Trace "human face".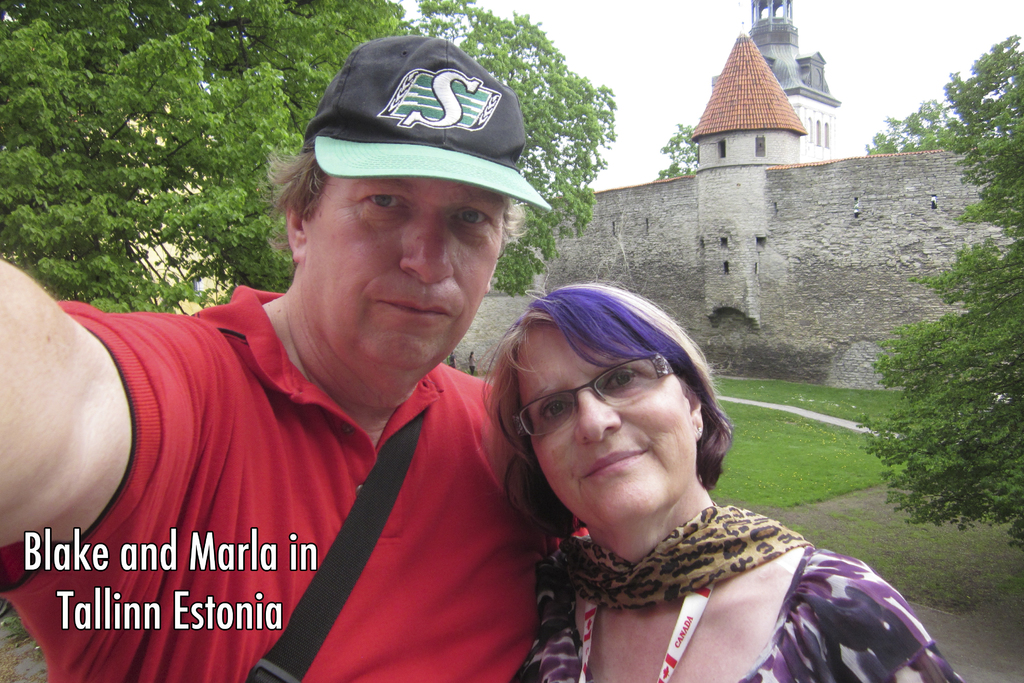
Traced to <box>514,320,705,530</box>.
